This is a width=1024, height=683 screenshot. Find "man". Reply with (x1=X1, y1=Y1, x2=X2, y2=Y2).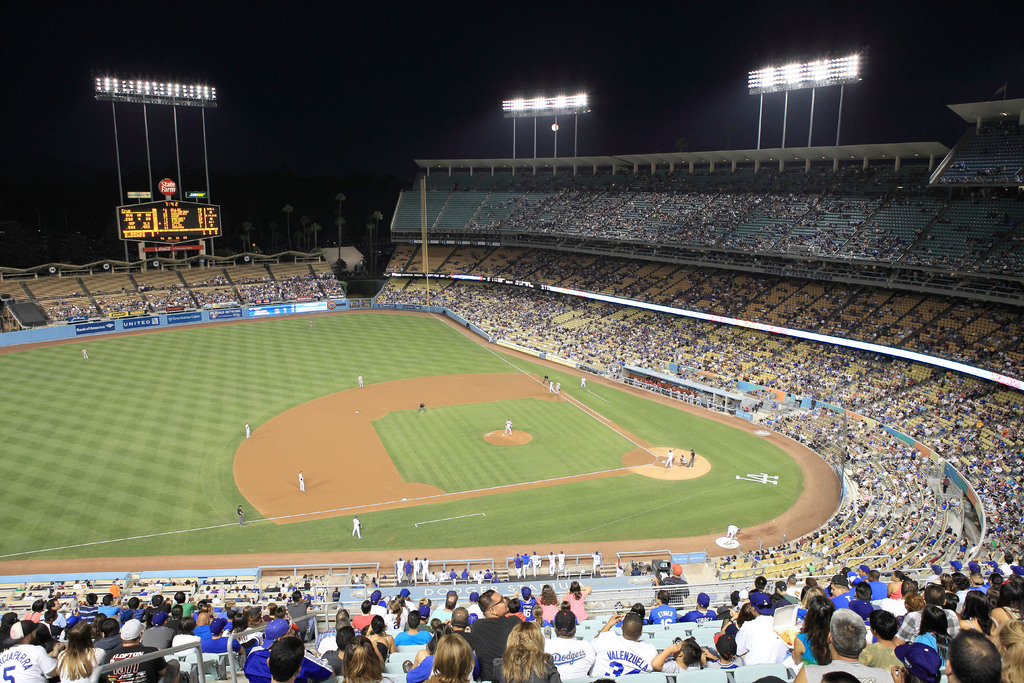
(x1=868, y1=572, x2=885, y2=599).
